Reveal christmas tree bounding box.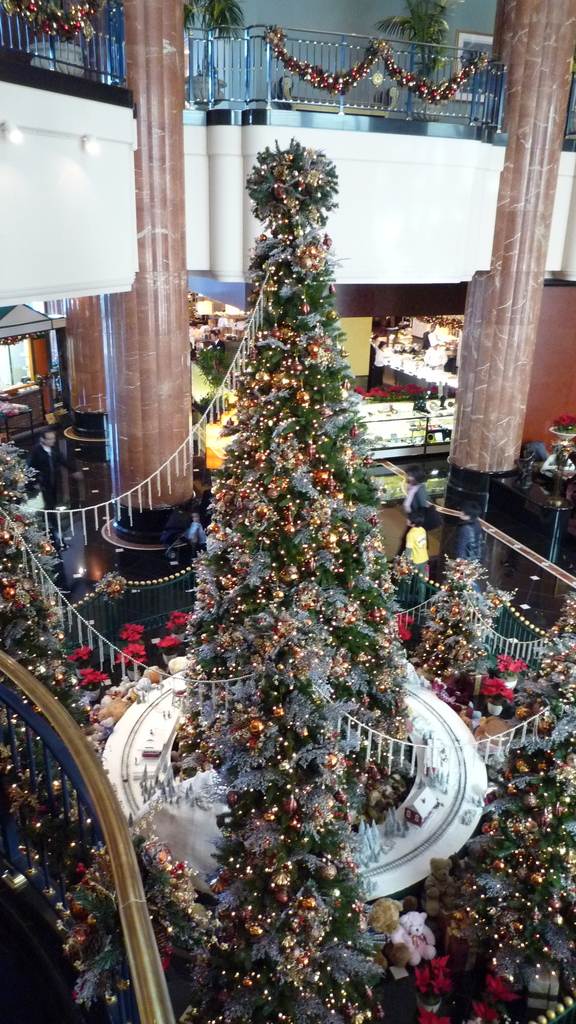
Revealed: box(186, 140, 416, 826).
